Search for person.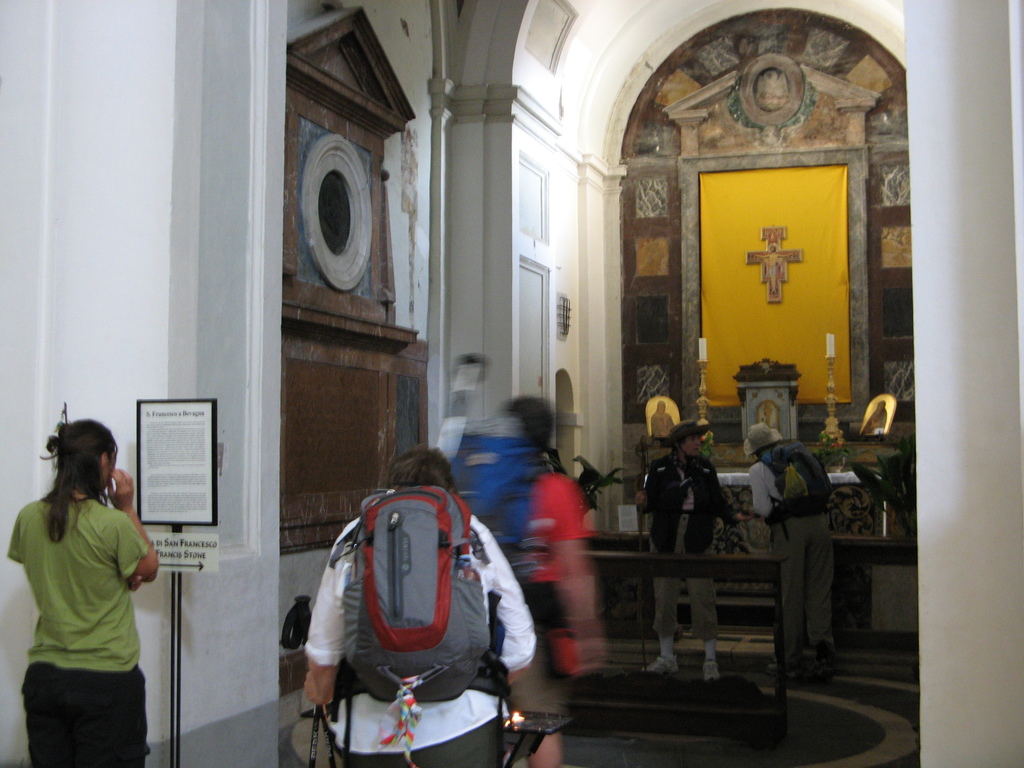
Found at [740,418,836,665].
